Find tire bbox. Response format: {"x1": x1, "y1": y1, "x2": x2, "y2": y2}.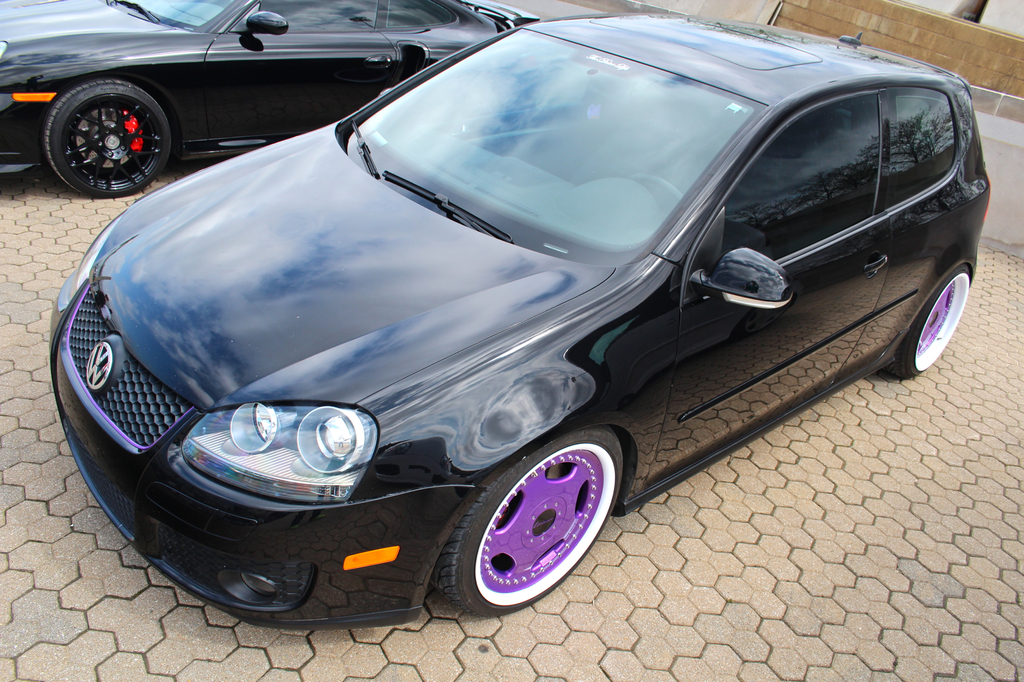
{"x1": 886, "y1": 267, "x2": 968, "y2": 381}.
